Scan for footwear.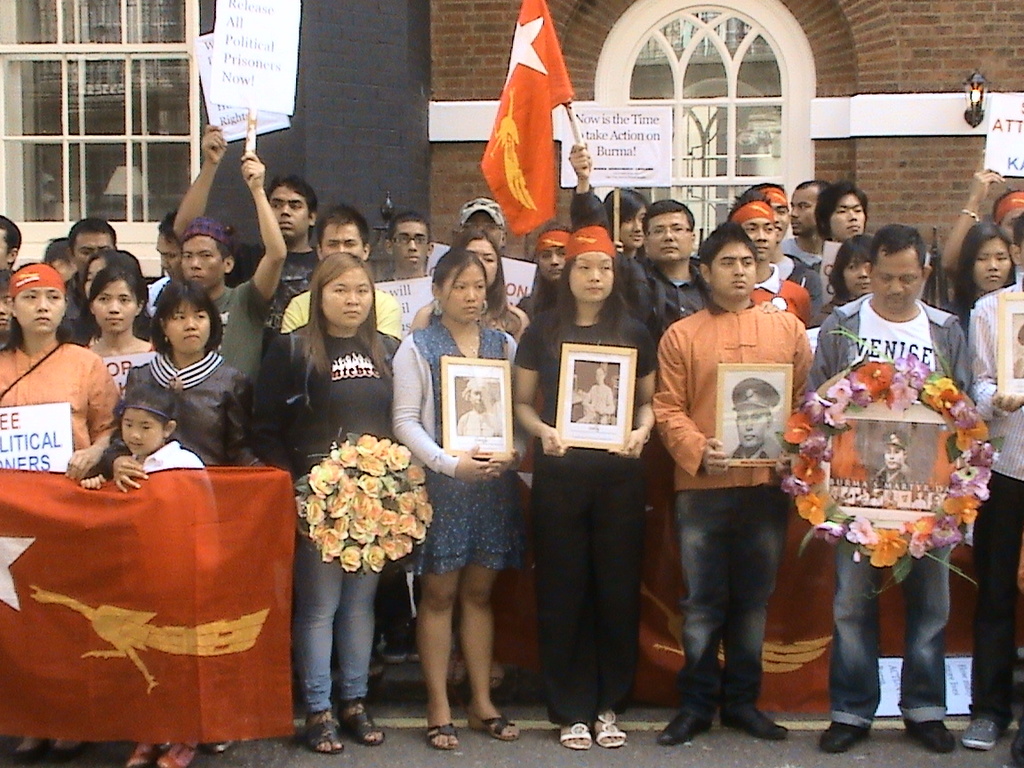
Scan result: [x1=128, y1=739, x2=154, y2=767].
